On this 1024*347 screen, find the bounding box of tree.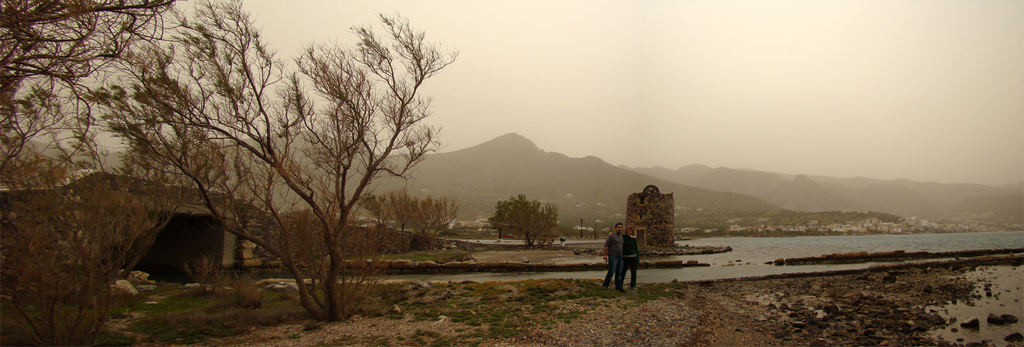
Bounding box: bbox(483, 193, 557, 250).
